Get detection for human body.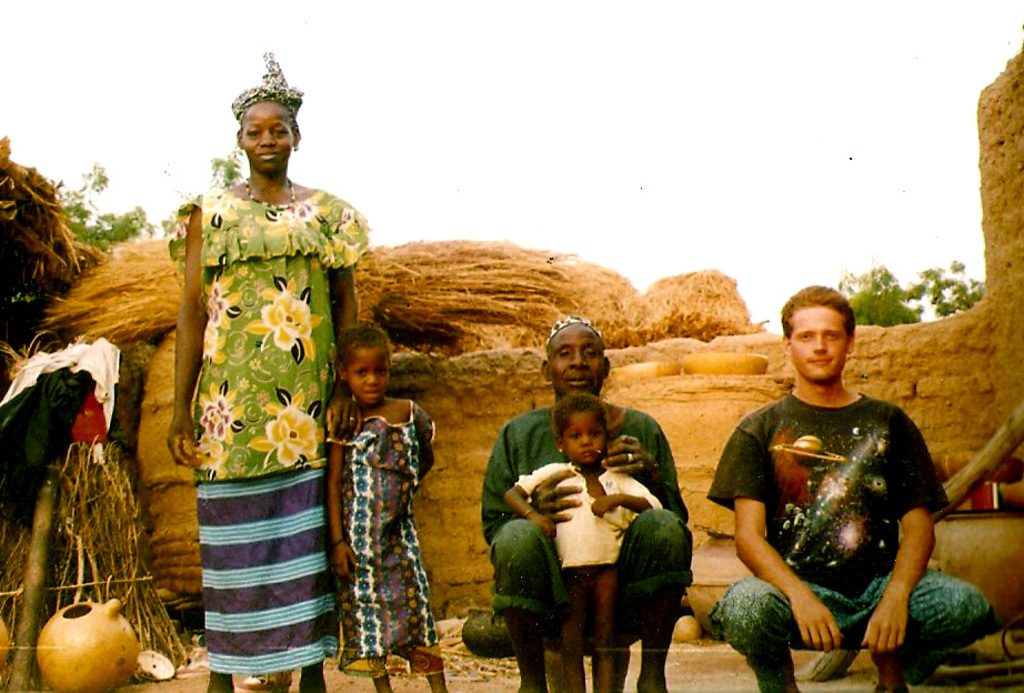
Detection: <region>721, 394, 997, 692</region>.
